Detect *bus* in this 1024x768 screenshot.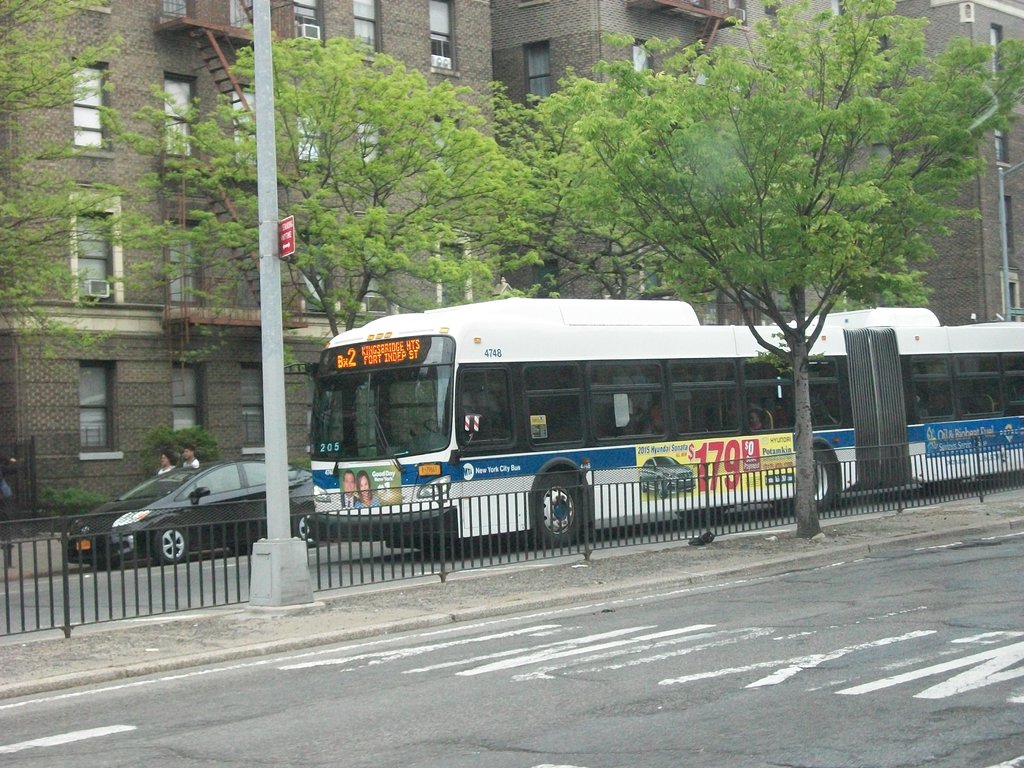
Detection: bbox=[308, 296, 1023, 542].
